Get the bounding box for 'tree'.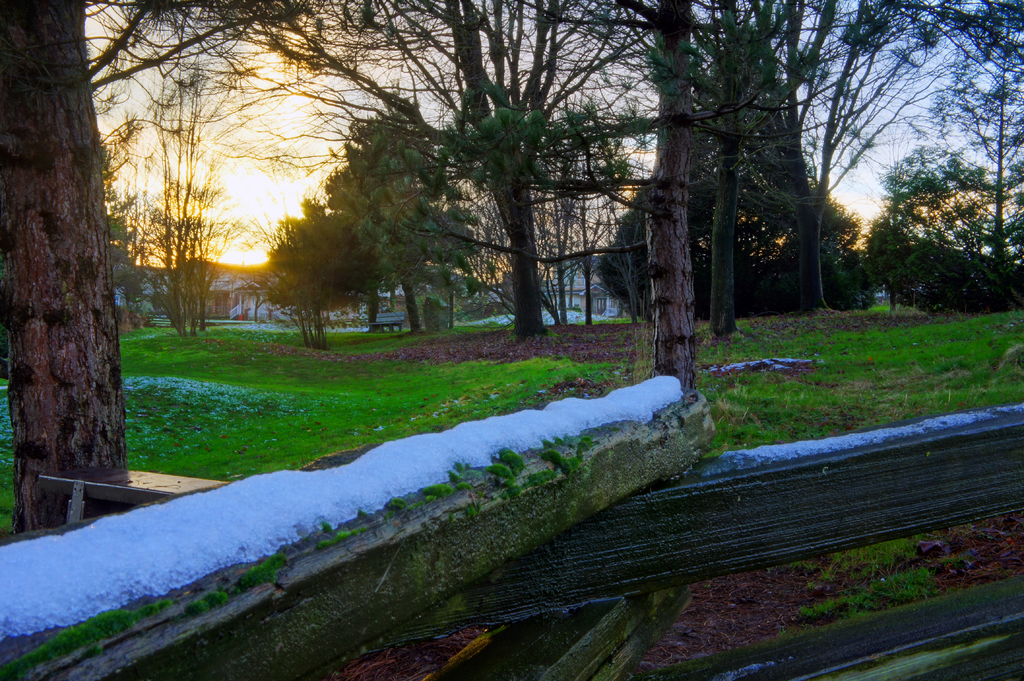
<bbox>0, 0, 320, 552</bbox>.
